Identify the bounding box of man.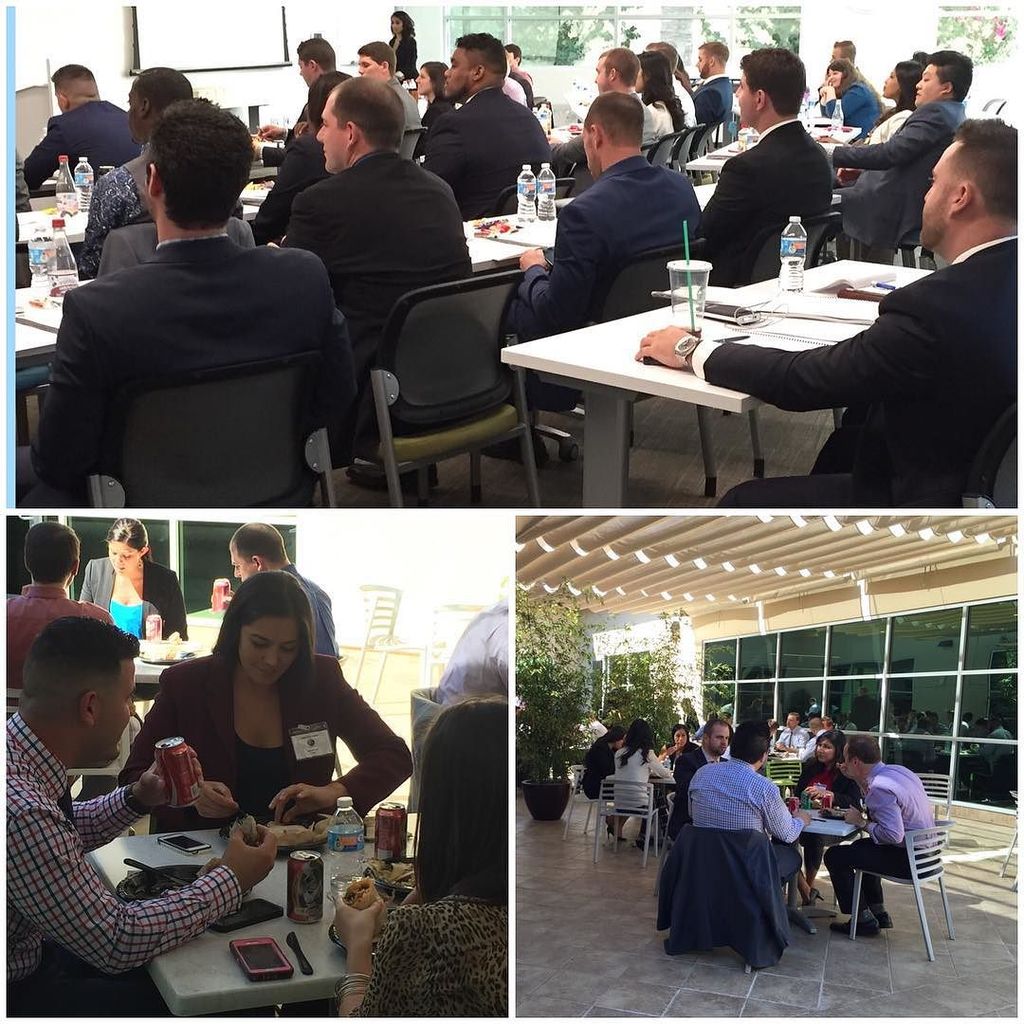
519:83:707:349.
